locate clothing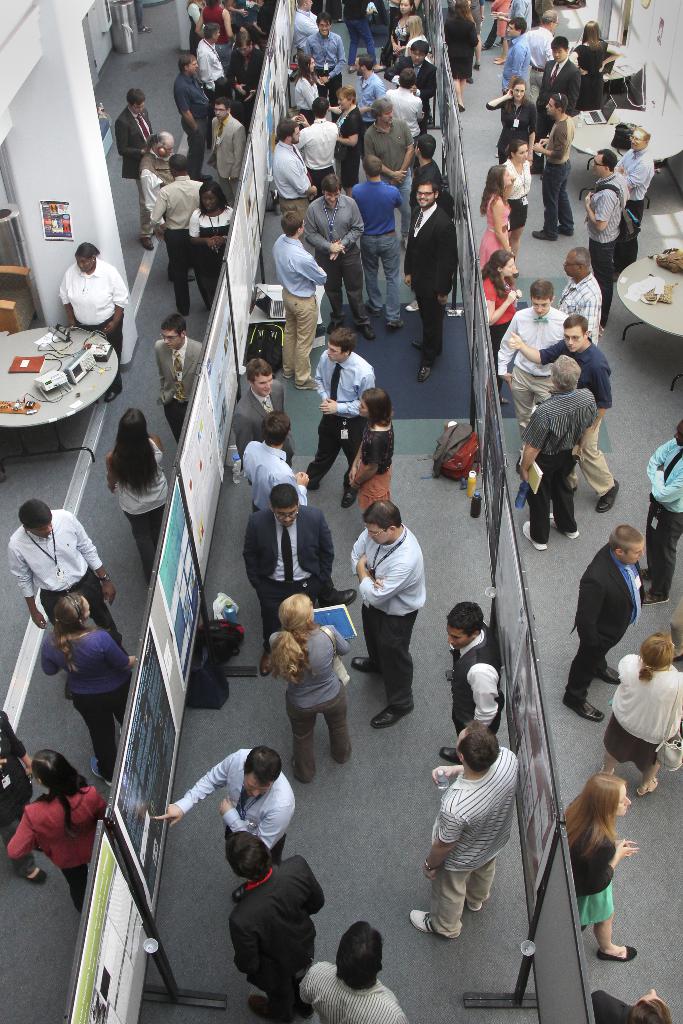
364, 114, 415, 228
